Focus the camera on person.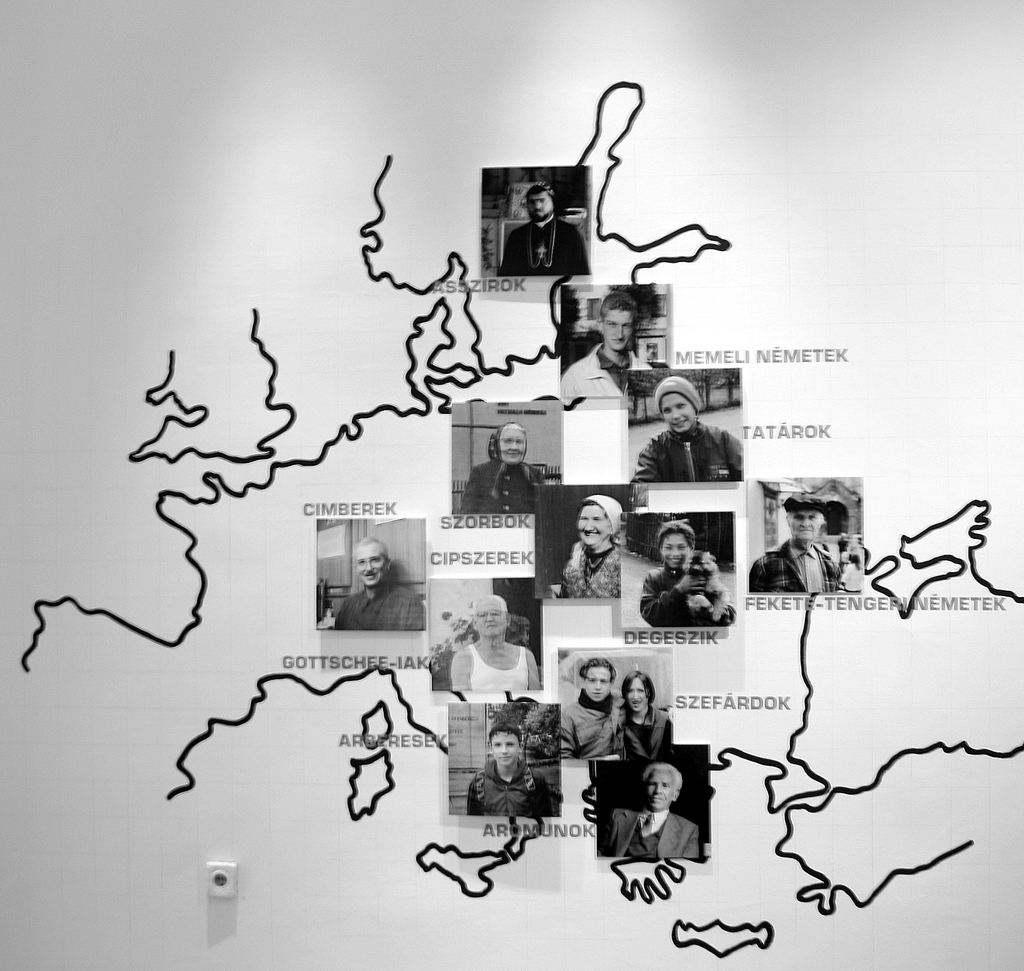
Focus region: <bbox>506, 184, 590, 274</bbox>.
